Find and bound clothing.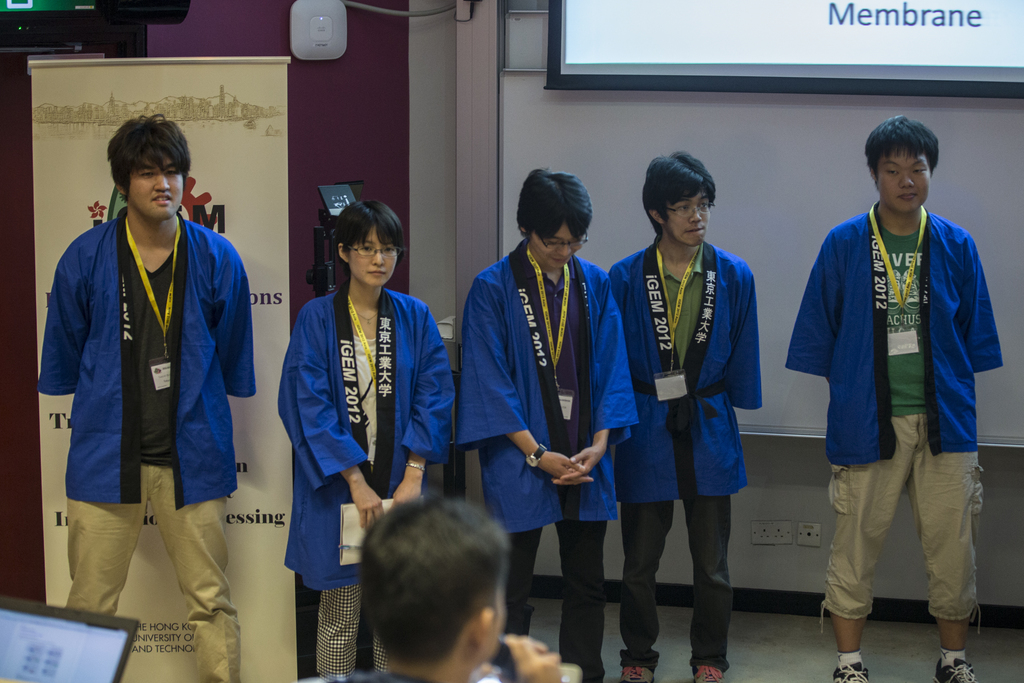
Bound: {"left": 39, "top": 204, "right": 255, "bottom": 682}.
